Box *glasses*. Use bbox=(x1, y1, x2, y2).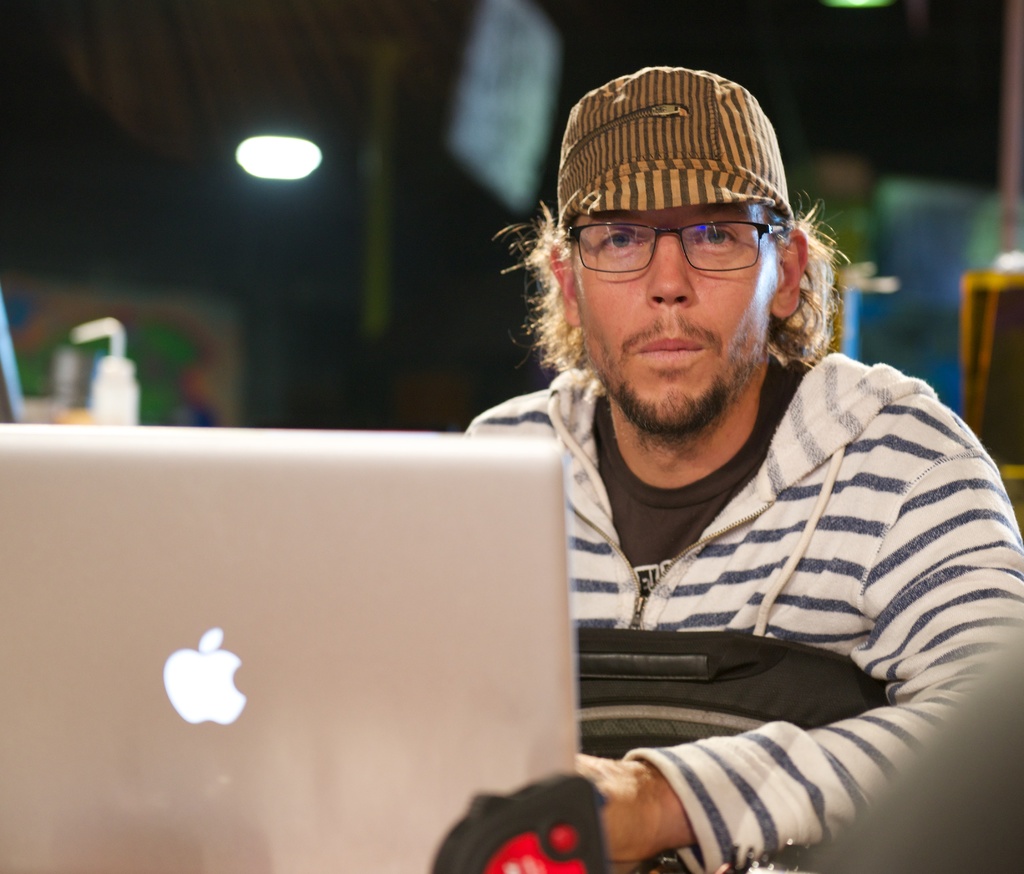
bbox=(529, 200, 796, 316).
